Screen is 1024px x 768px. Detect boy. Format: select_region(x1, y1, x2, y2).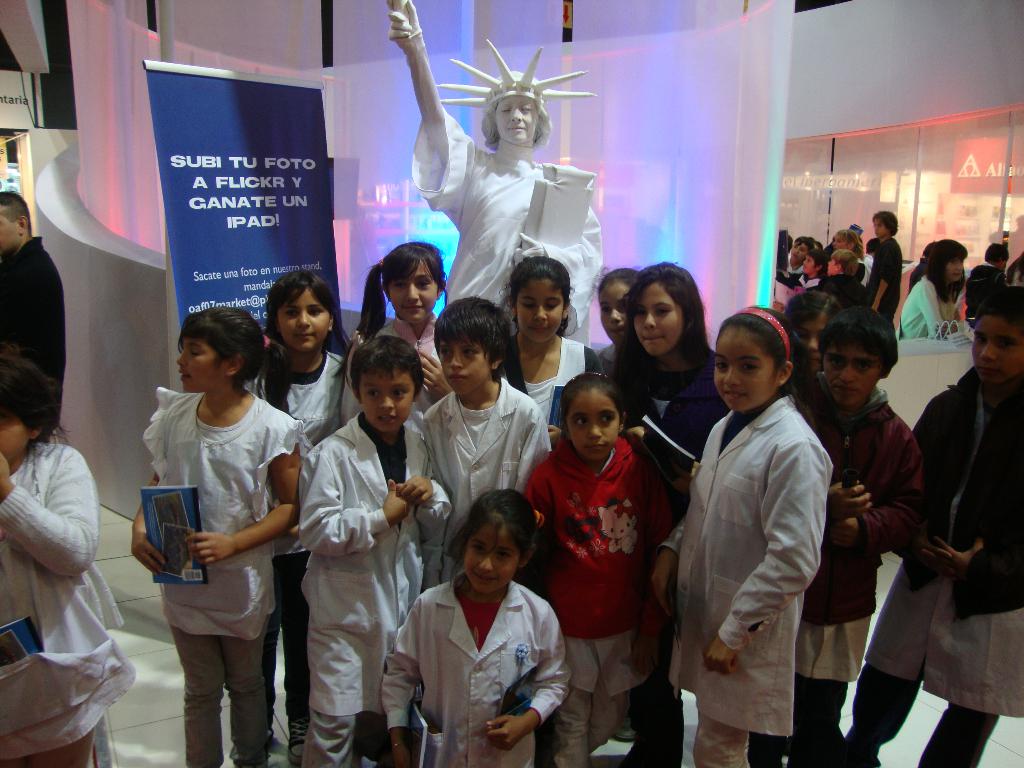
select_region(965, 241, 1010, 333).
